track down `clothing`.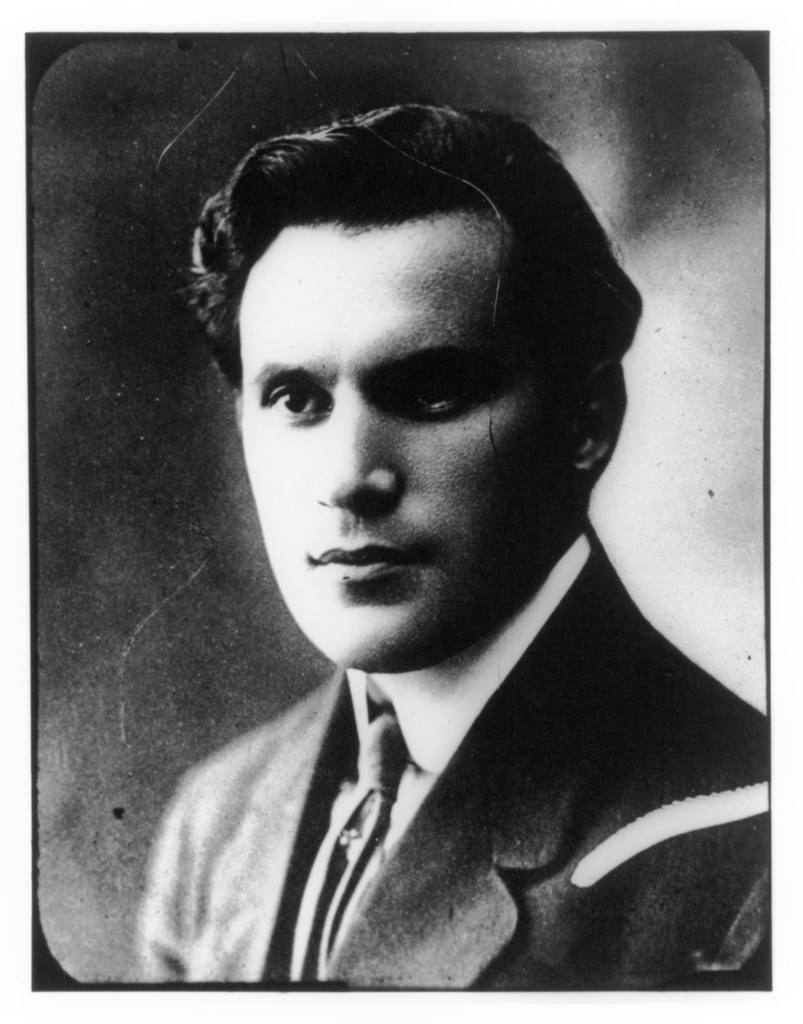
Tracked to 104/566/754/973.
